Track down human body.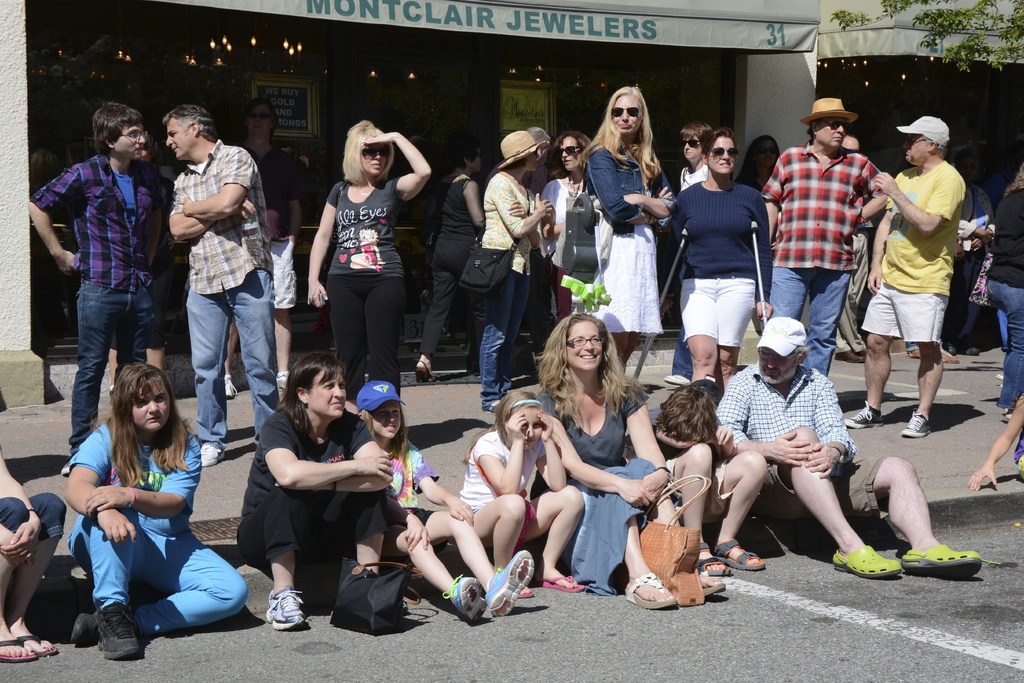
Tracked to (235,347,392,625).
